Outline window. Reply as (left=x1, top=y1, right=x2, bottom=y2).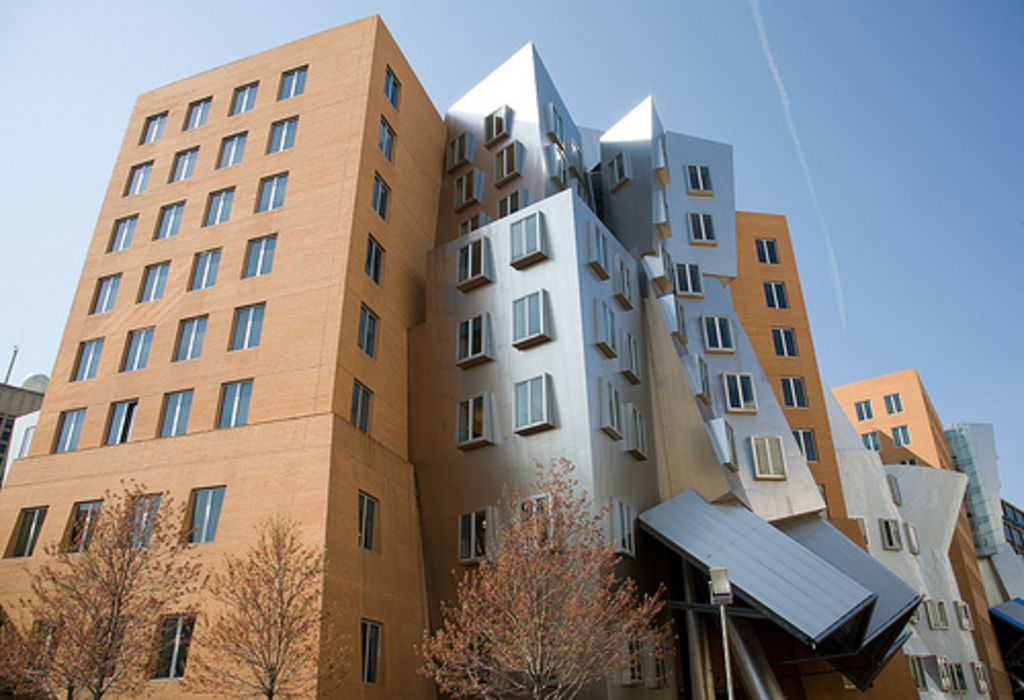
(left=166, top=141, right=199, bottom=184).
